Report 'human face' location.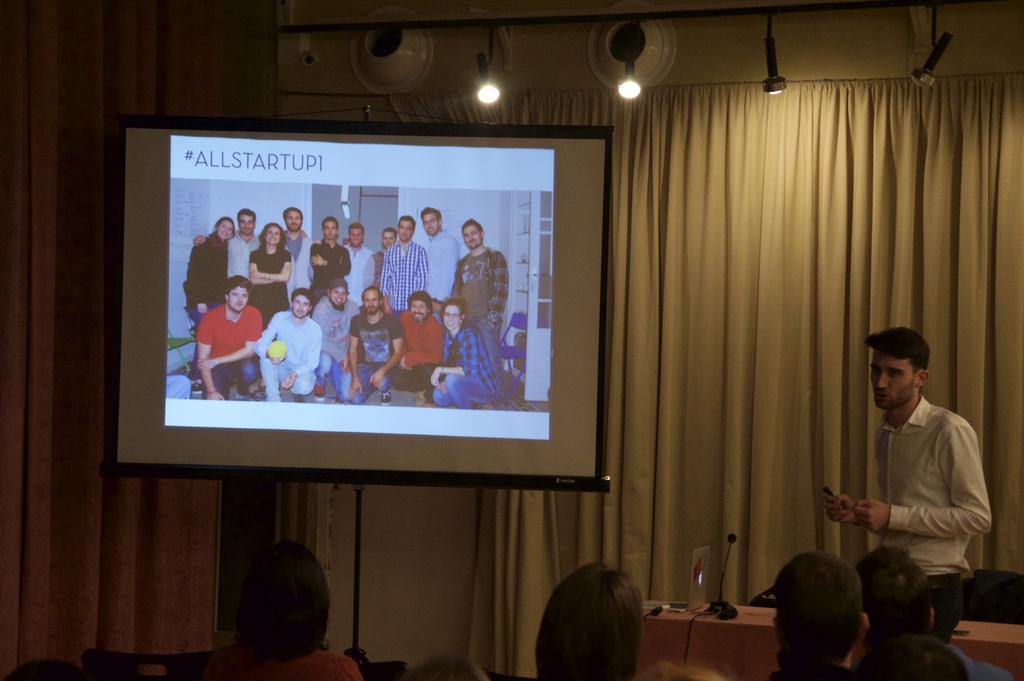
Report: <box>240,213,257,237</box>.
